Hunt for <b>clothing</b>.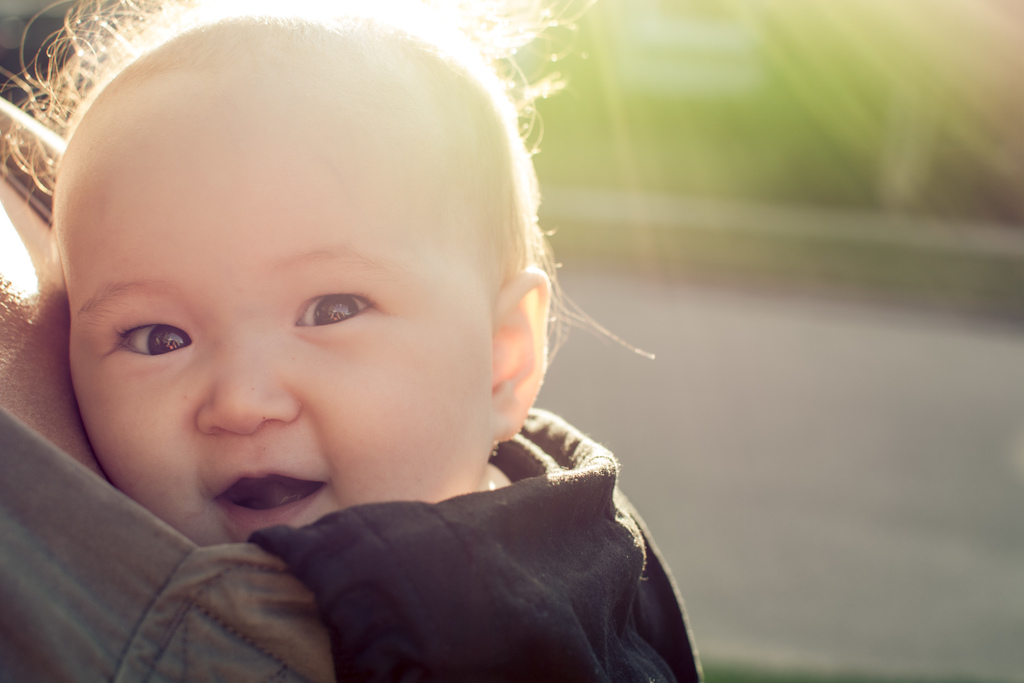
Hunted down at {"left": 0, "top": 99, "right": 705, "bottom": 682}.
